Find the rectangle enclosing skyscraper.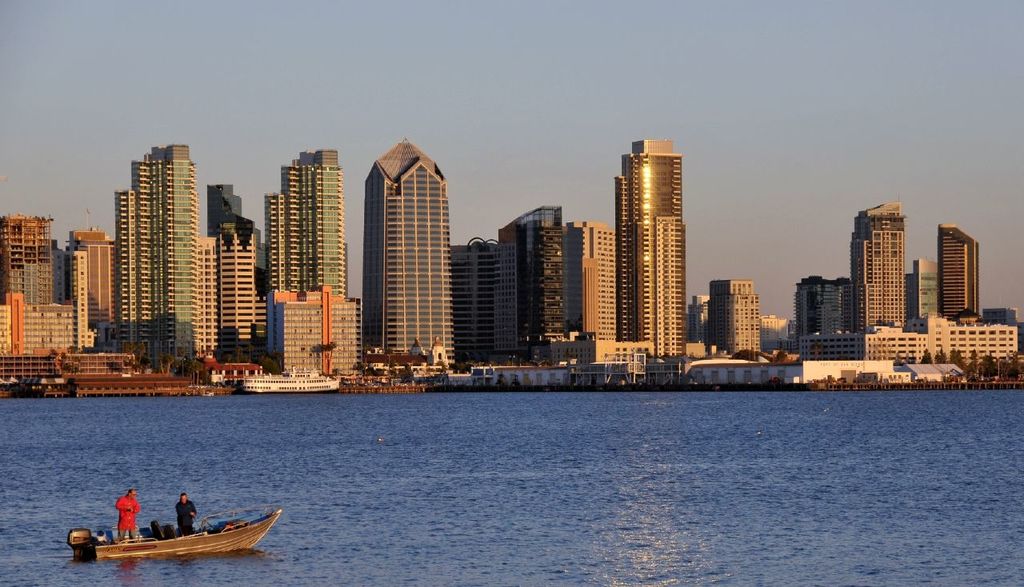
box(554, 218, 615, 337).
